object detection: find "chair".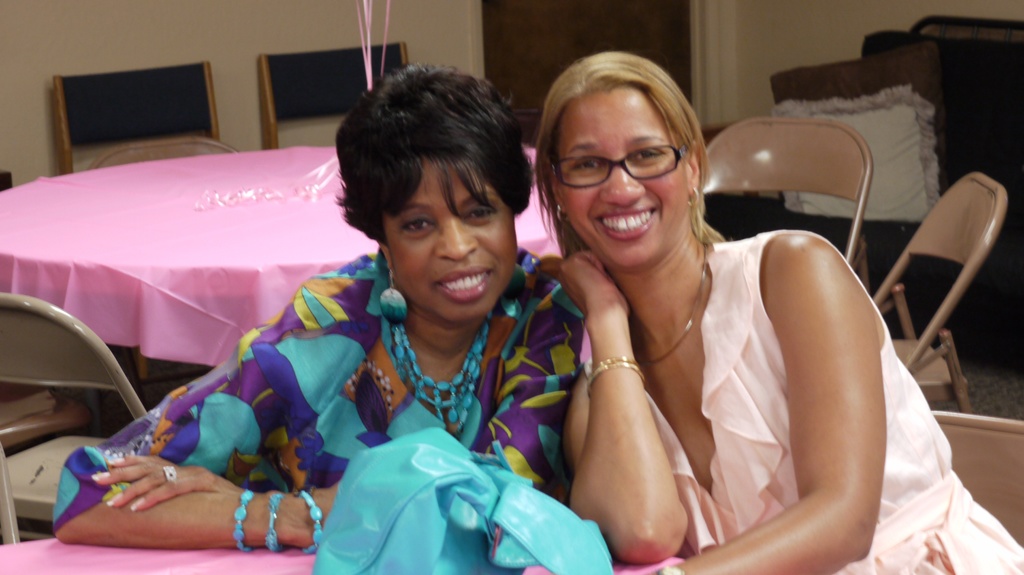
{"x1": 0, "y1": 297, "x2": 152, "y2": 549}.
